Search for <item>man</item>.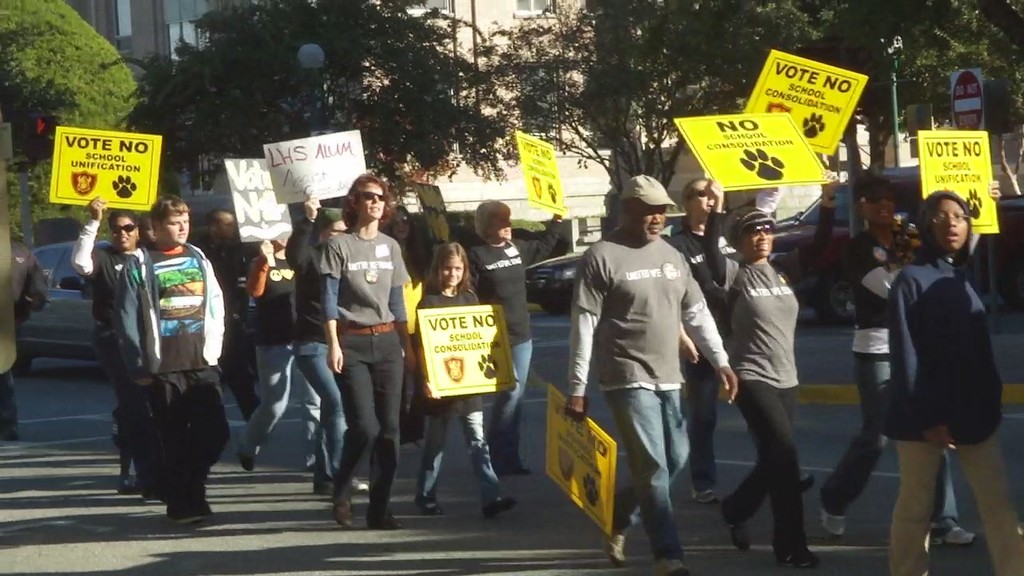
Found at 116:188:230:519.
